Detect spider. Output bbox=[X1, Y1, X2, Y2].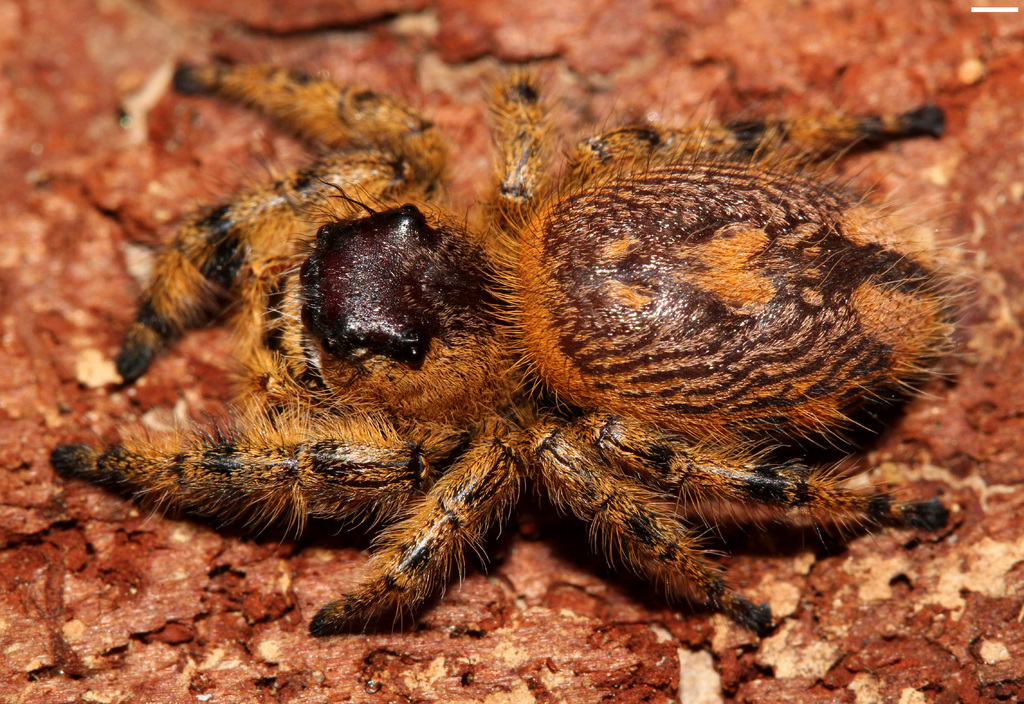
bbox=[58, 88, 943, 678].
